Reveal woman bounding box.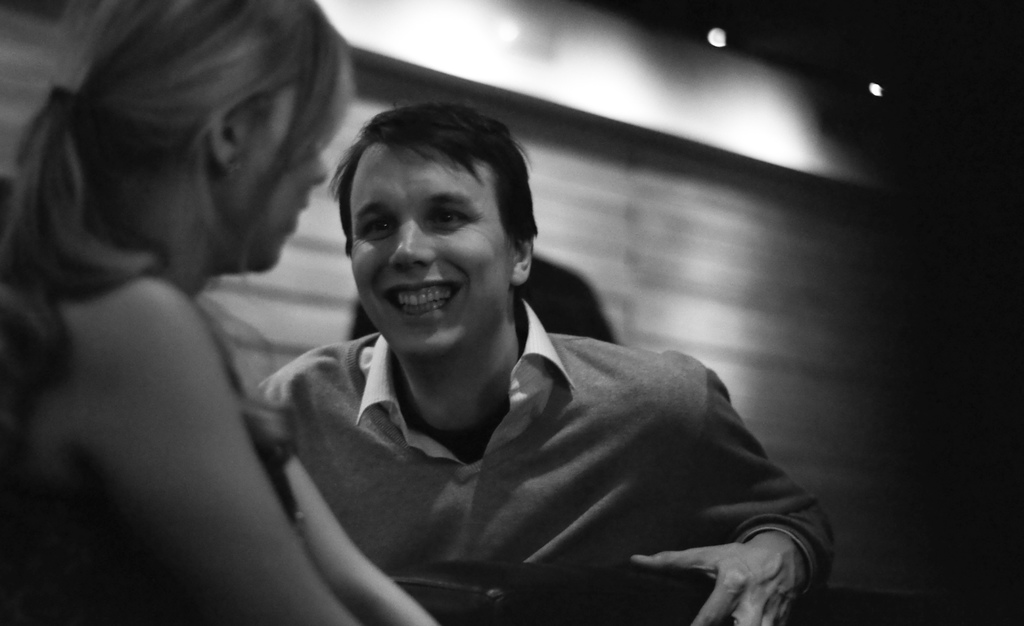
Revealed: Rect(0, 0, 438, 625).
